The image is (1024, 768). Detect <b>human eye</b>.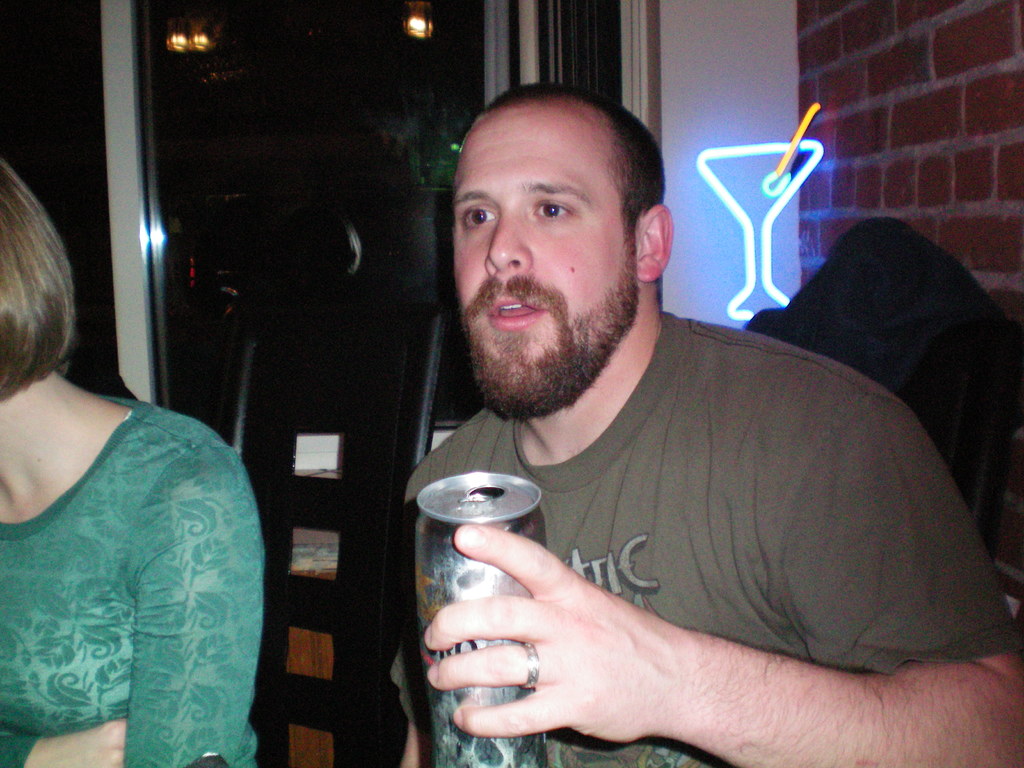
Detection: Rect(456, 205, 499, 236).
